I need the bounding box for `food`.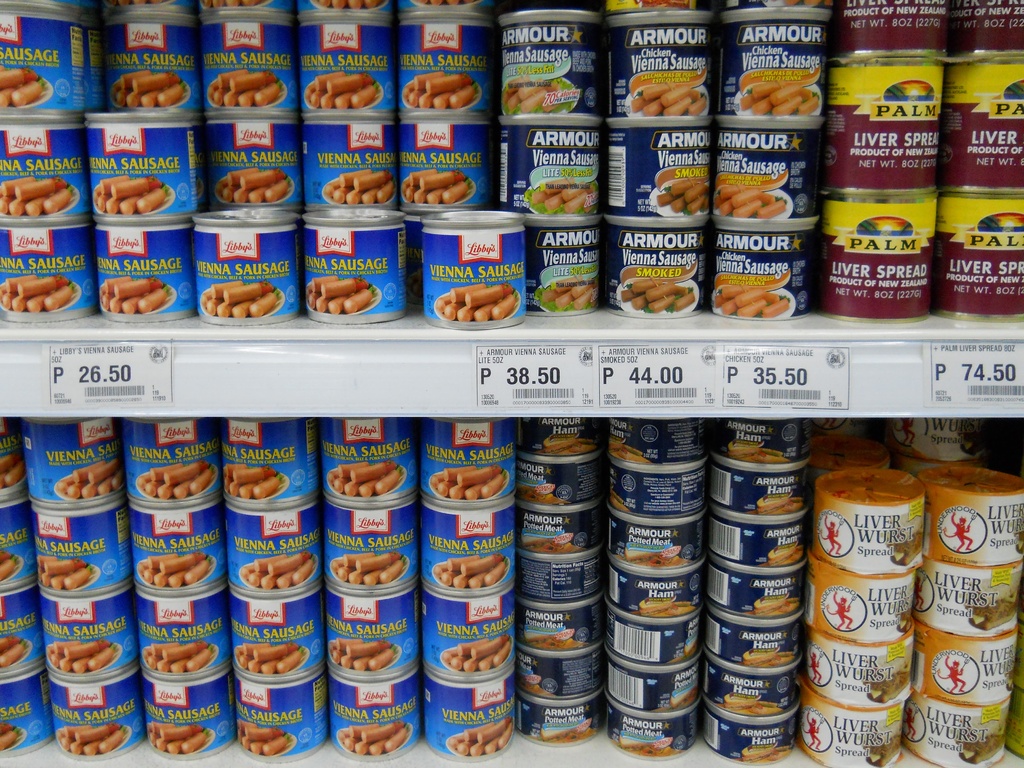
Here it is: l=221, t=463, r=282, b=500.
